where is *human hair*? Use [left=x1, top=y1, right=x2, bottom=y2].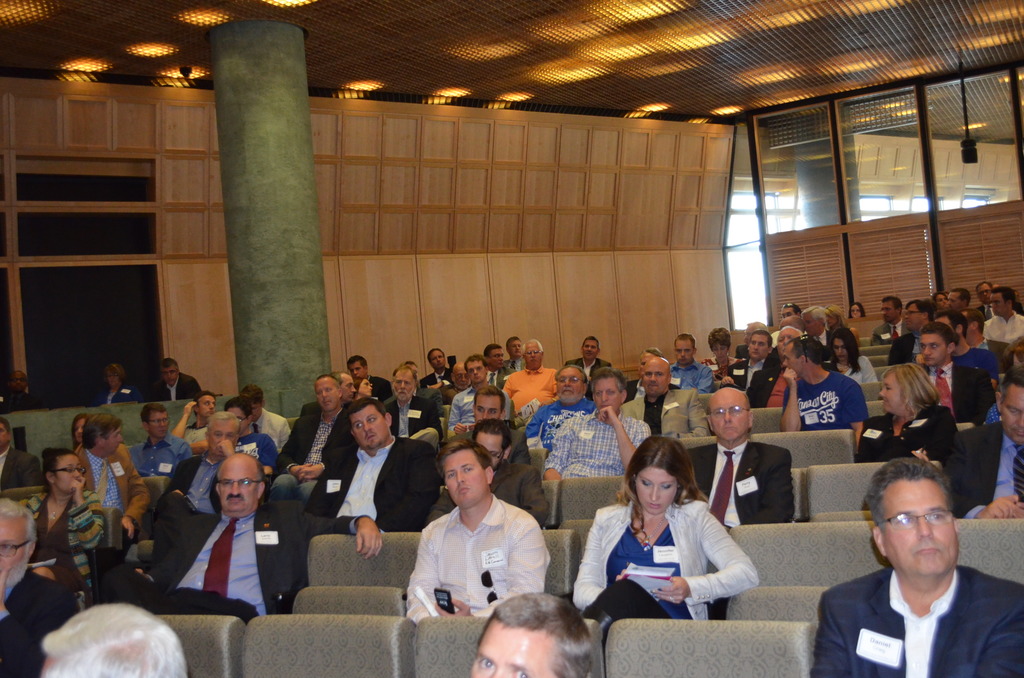
[left=446, top=445, right=493, bottom=467].
